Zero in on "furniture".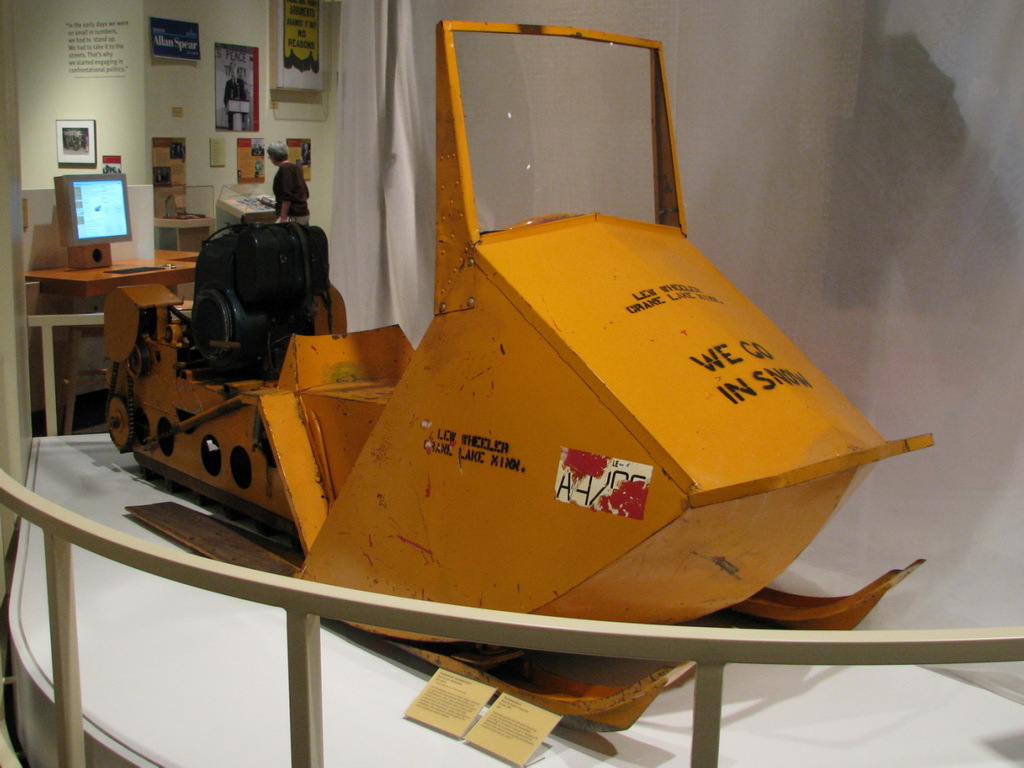
Zeroed in: region(5, 430, 1023, 767).
